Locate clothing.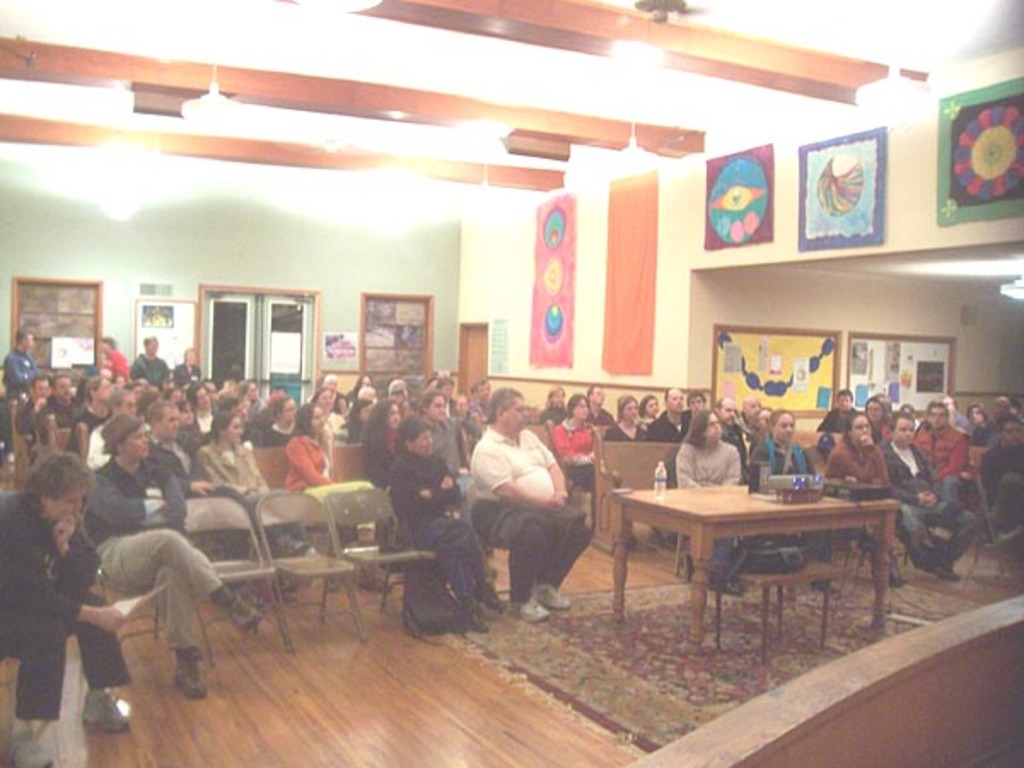
Bounding box: 278,440,324,480.
